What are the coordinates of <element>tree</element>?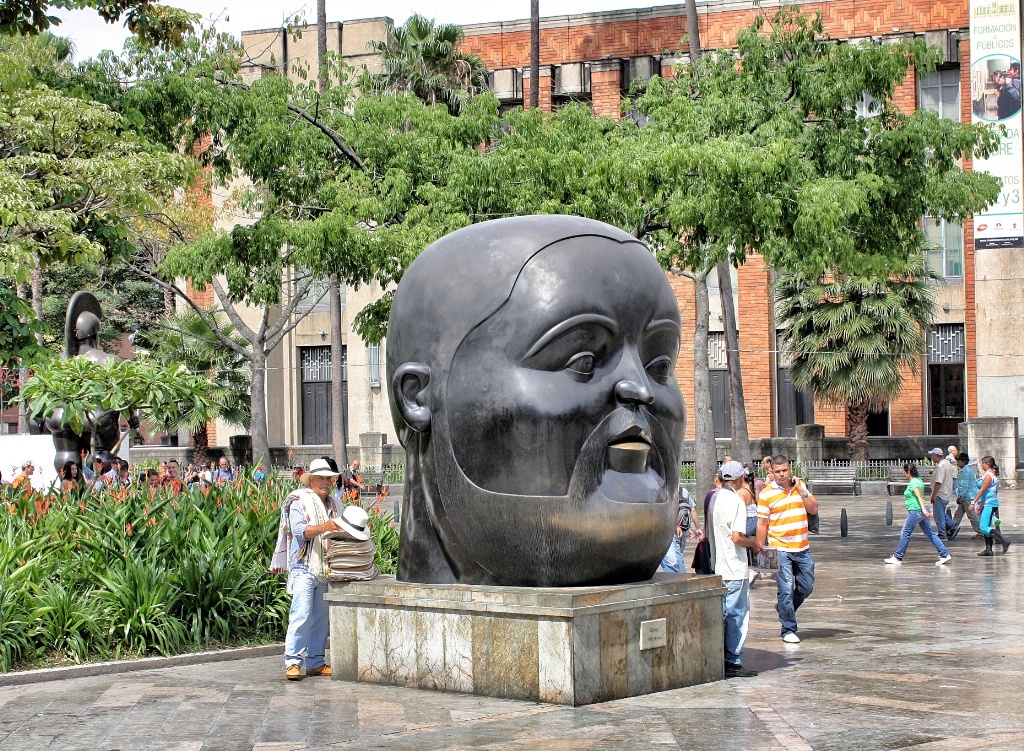
(365,8,492,118).
